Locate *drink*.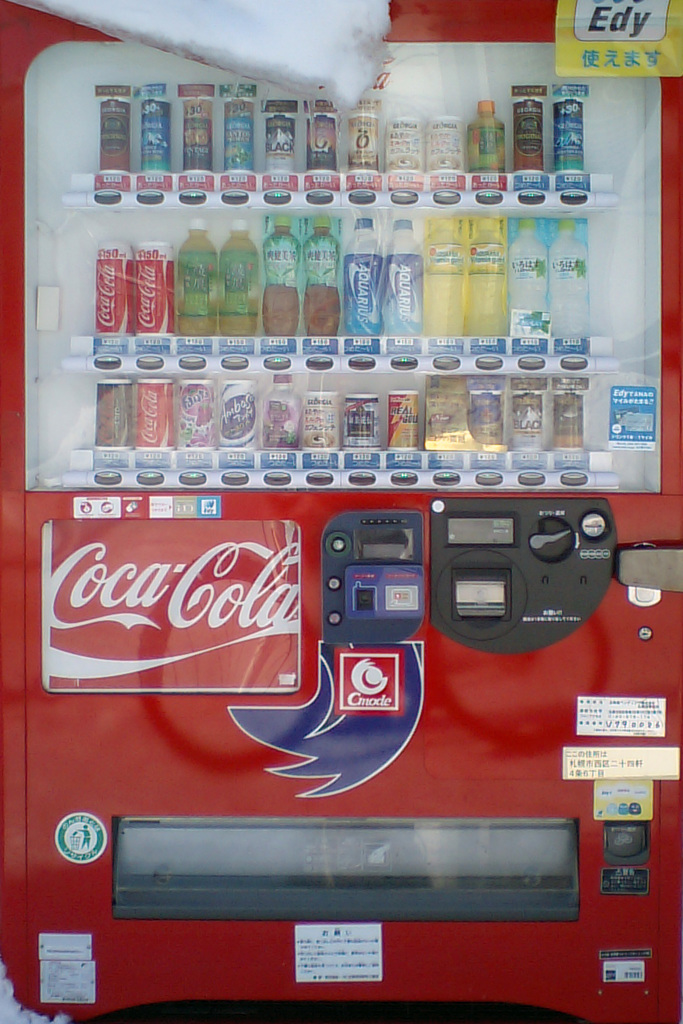
Bounding box: Rect(549, 217, 588, 344).
